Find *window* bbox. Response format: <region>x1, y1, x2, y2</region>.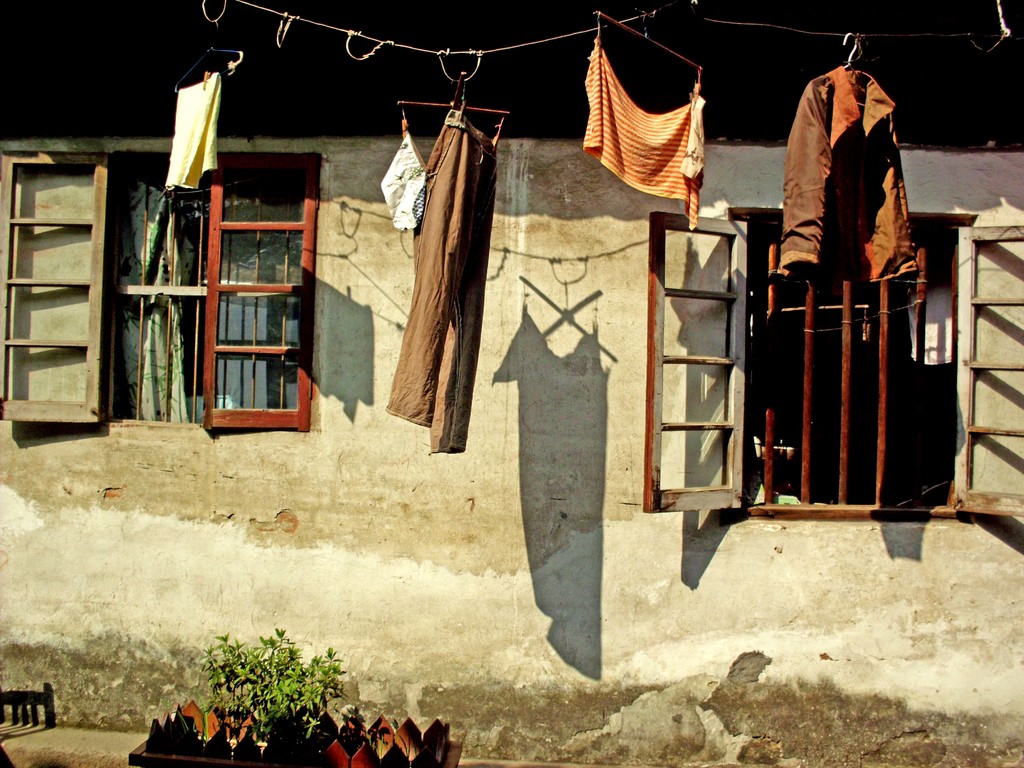
<region>646, 207, 1023, 518</region>.
